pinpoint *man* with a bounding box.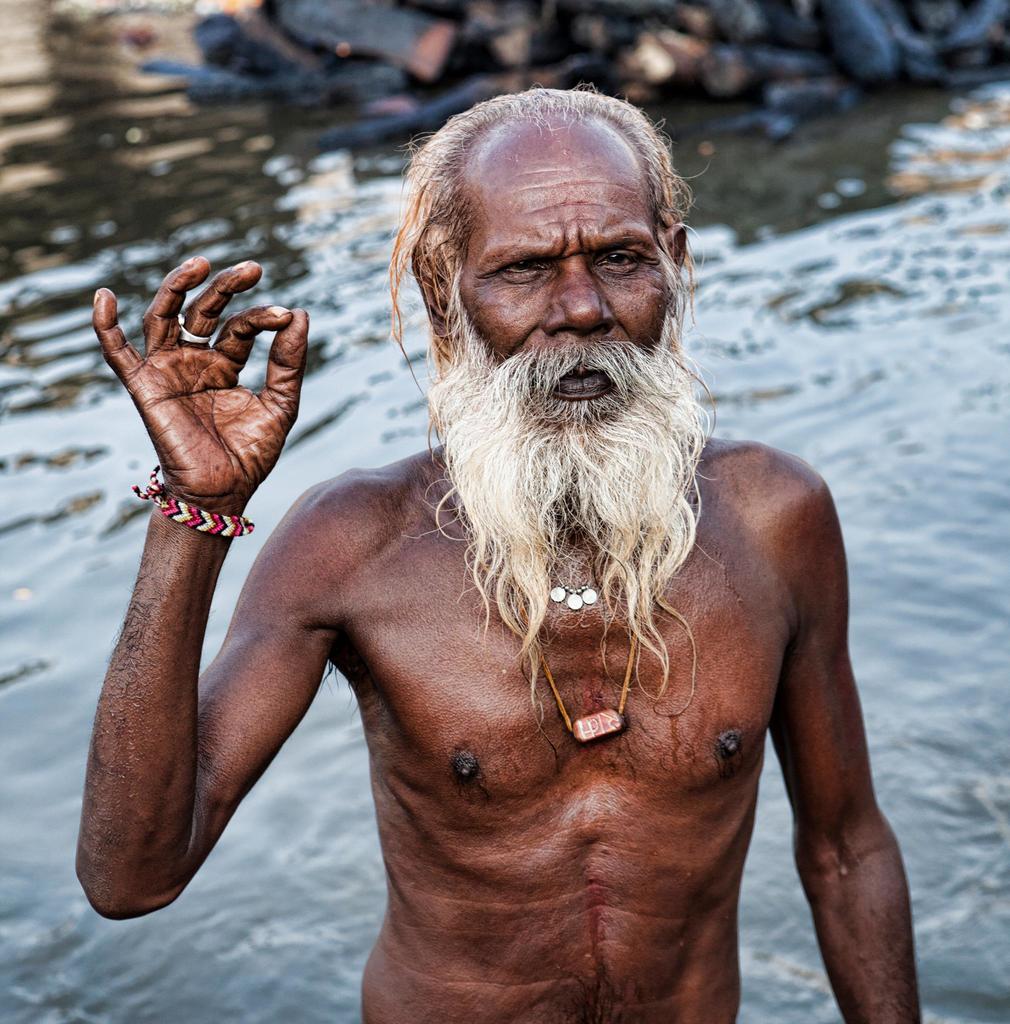
pyautogui.locateOnScreen(102, 76, 920, 1023).
